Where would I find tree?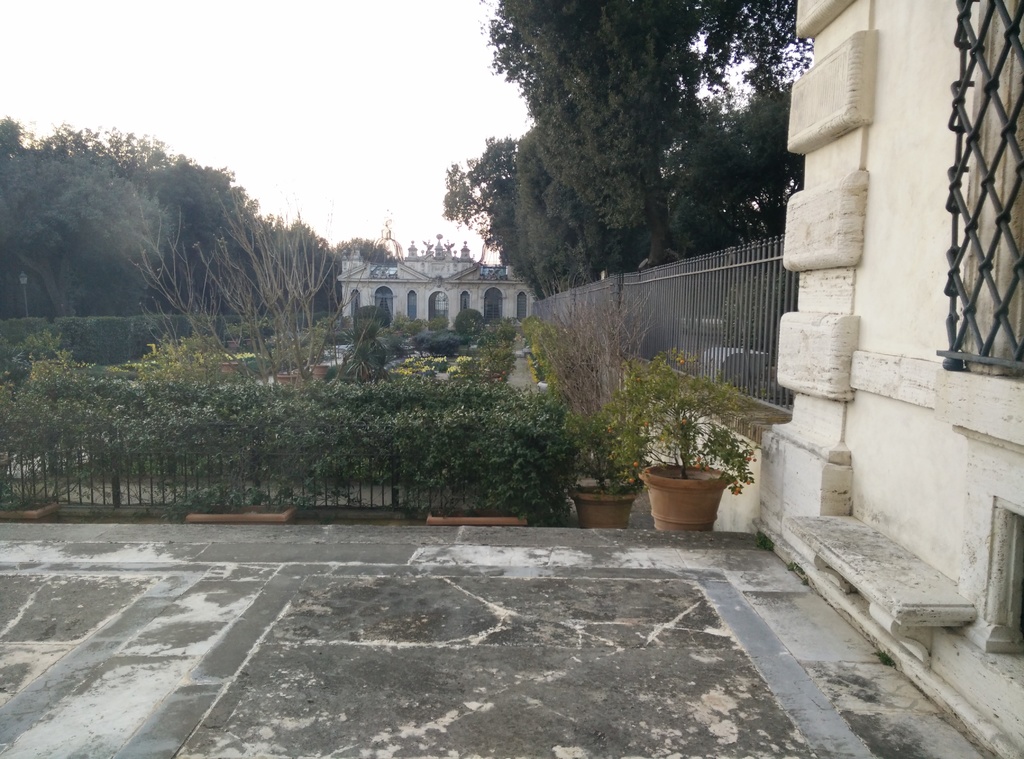
At 33, 112, 168, 168.
